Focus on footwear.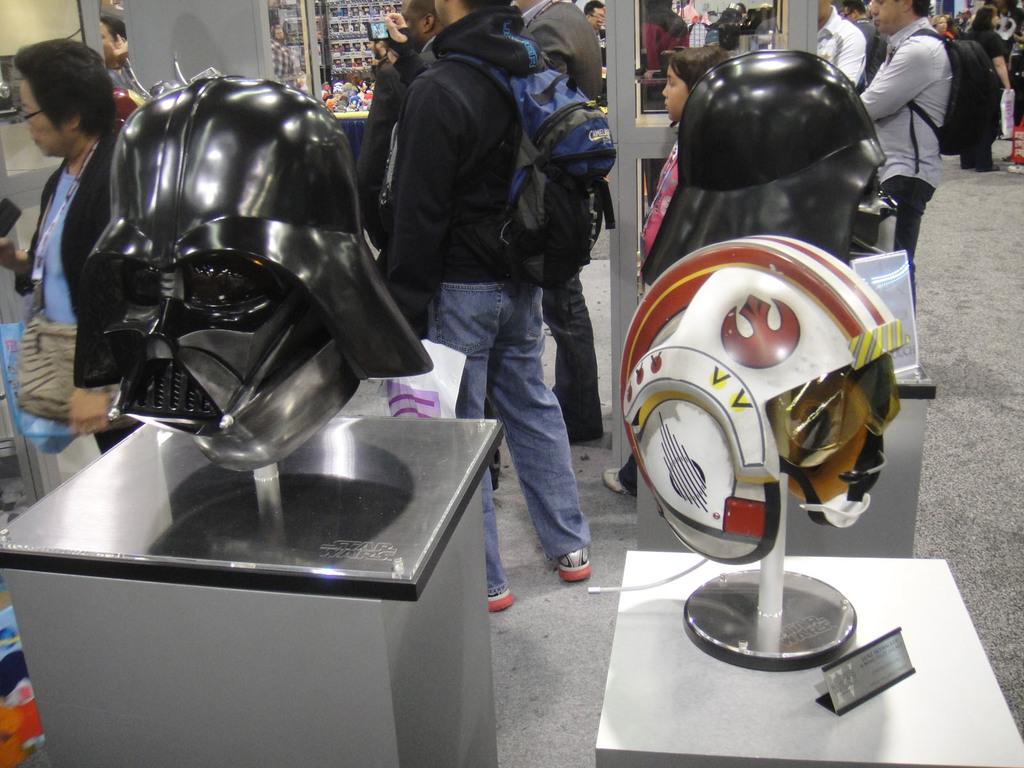
Focused at box(552, 550, 592, 581).
